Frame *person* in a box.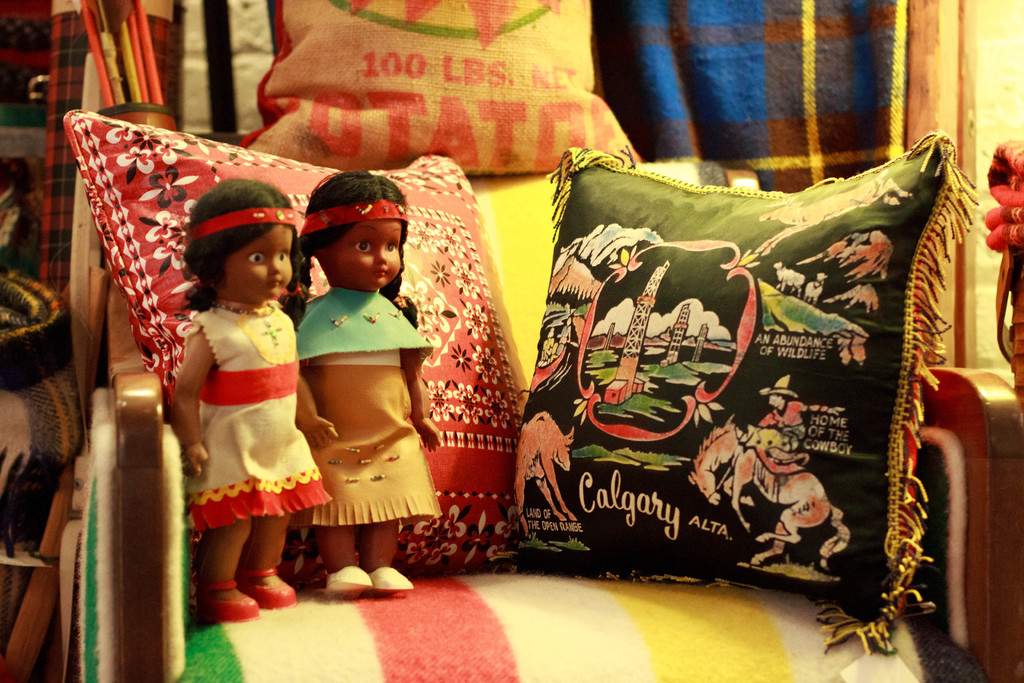
rect(753, 369, 848, 452).
